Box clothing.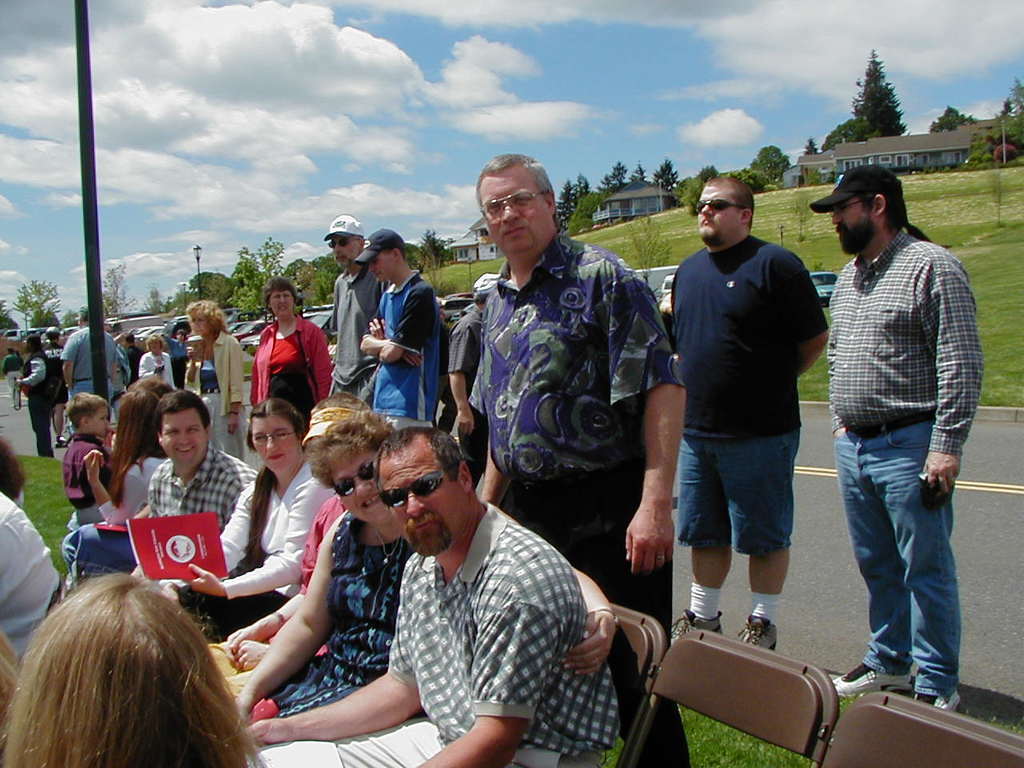
(124, 342, 141, 382).
